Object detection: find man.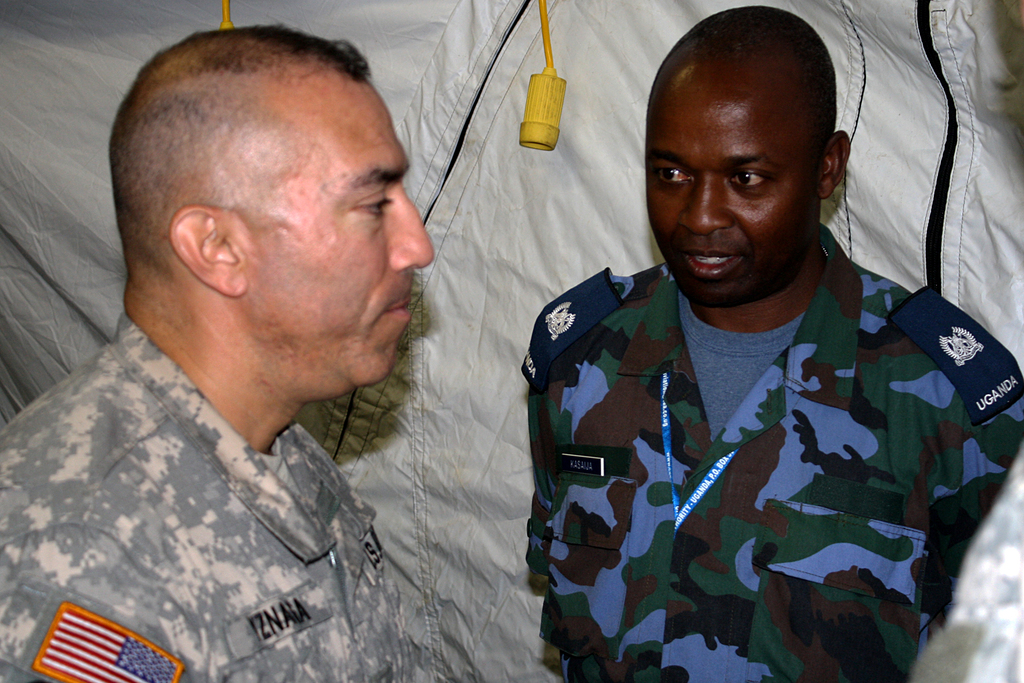
[left=0, top=23, right=440, bottom=682].
